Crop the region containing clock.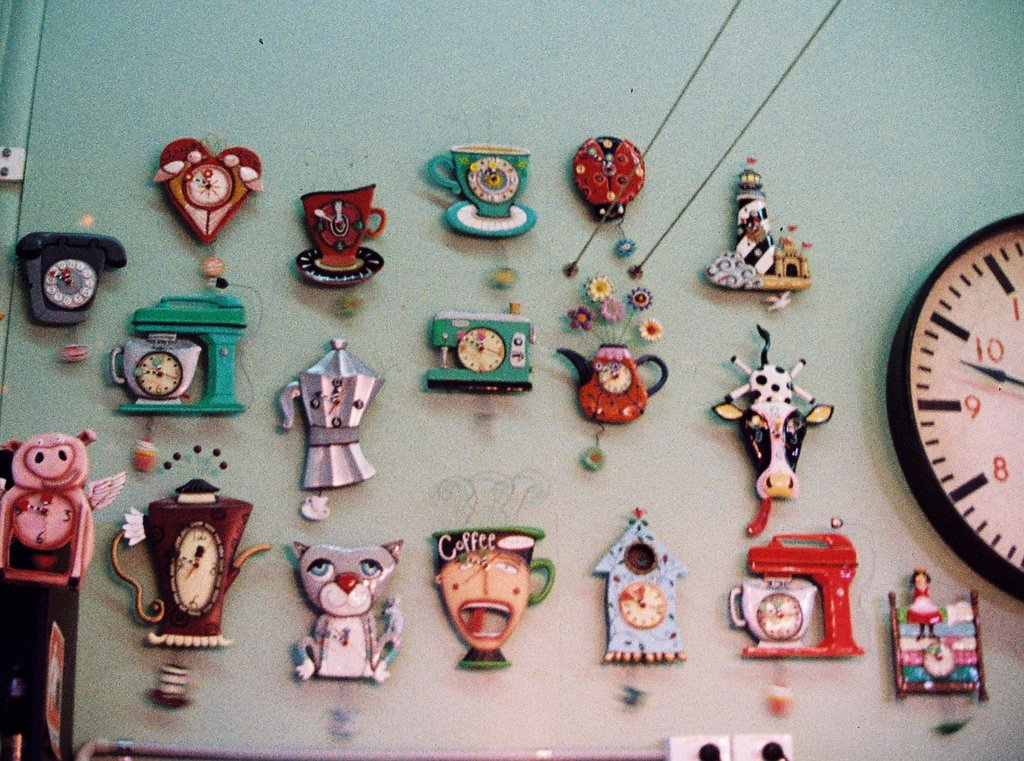
Crop region: 104, 483, 273, 644.
